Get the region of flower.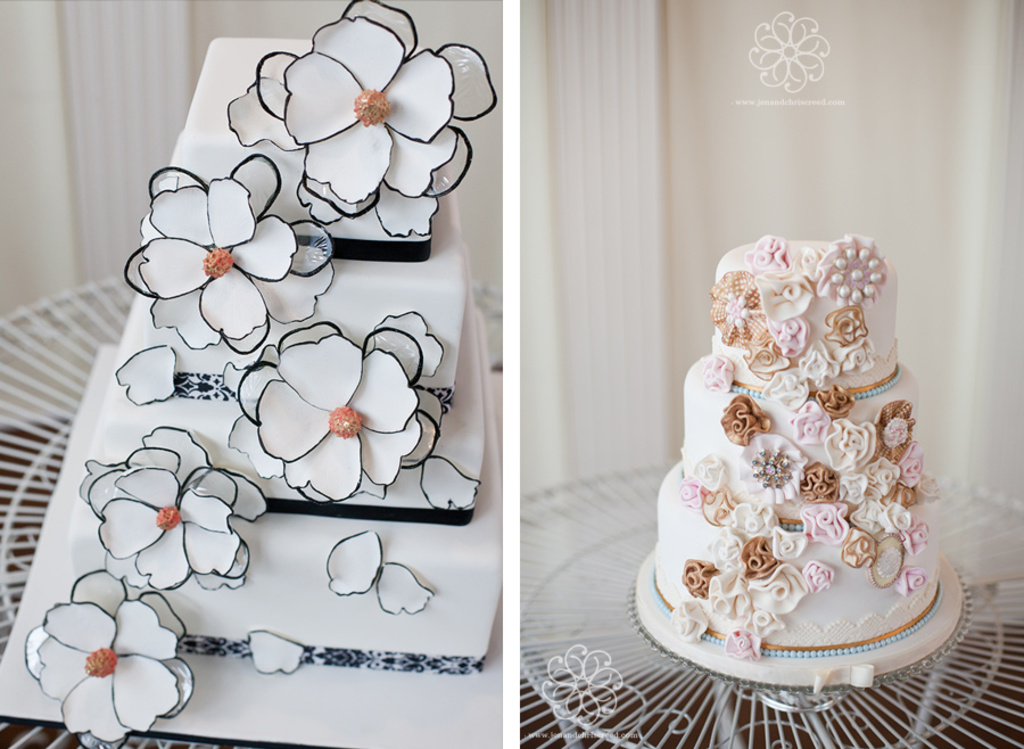
{"x1": 22, "y1": 568, "x2": 191, "y2": 748}.
